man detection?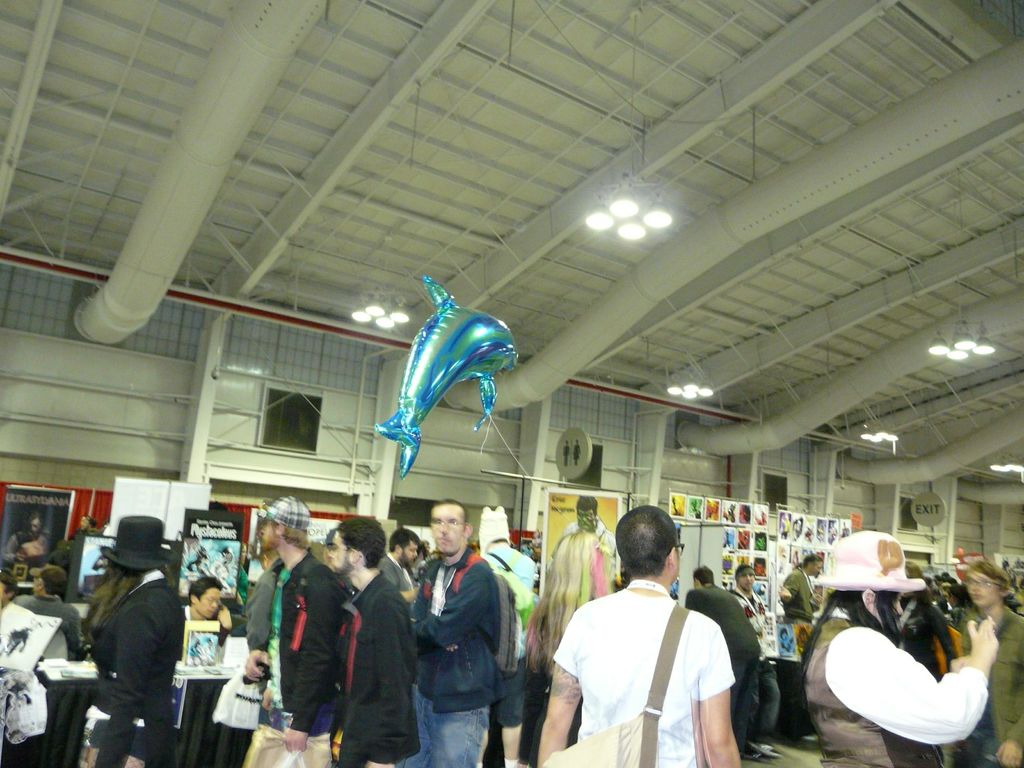
crop(242, 495, 342, 767)
